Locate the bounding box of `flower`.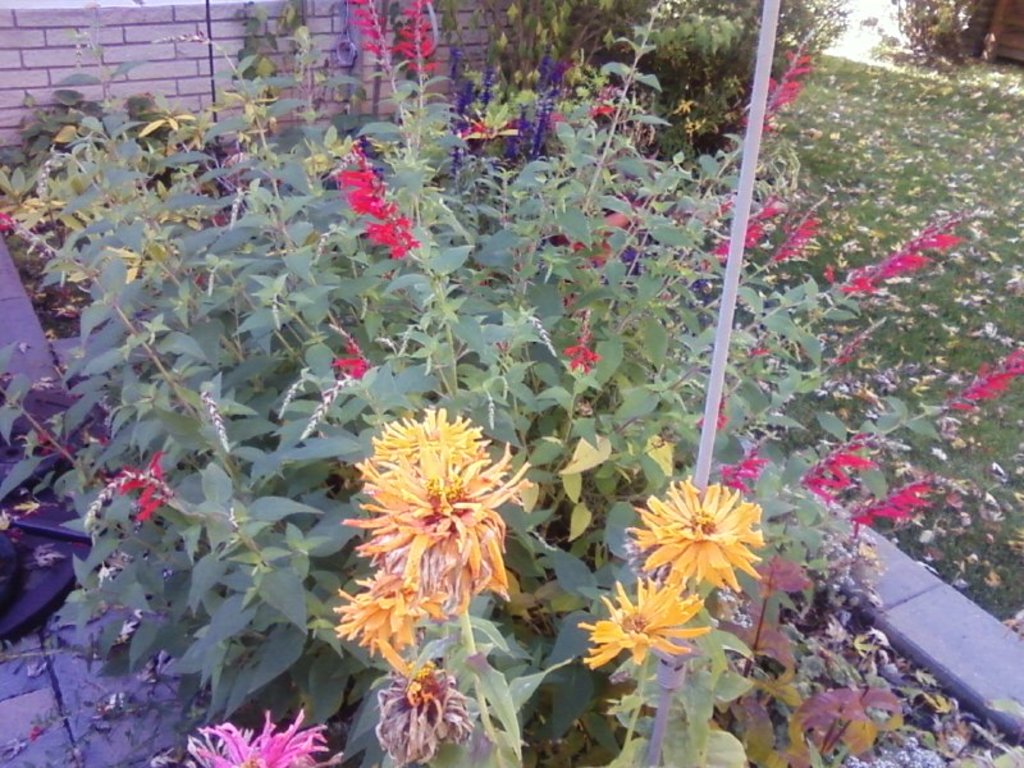
Bounding box: x1=774 y1=212 x2=818 y2=257.
